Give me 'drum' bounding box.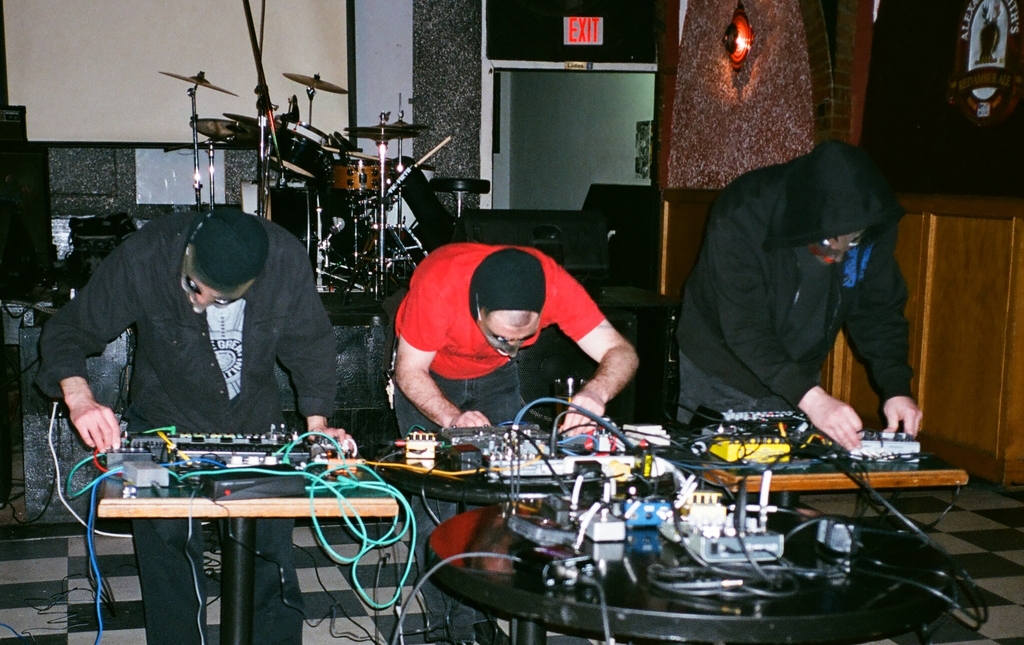
bbox=(328, 156, 391, 195).
